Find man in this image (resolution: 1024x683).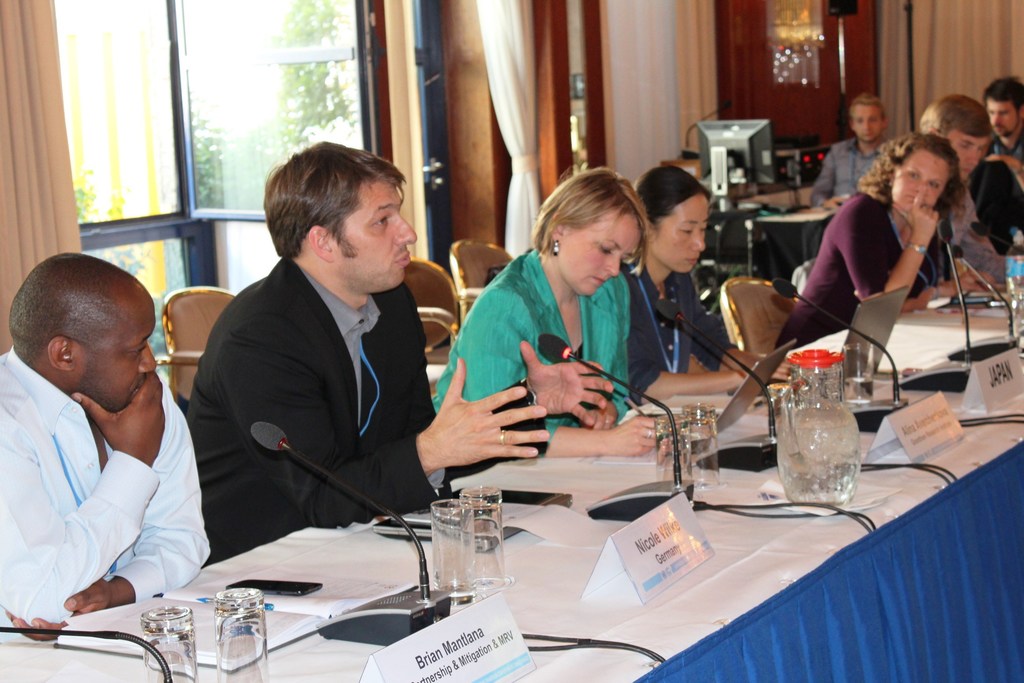
region(810, 96, 890, 205).
